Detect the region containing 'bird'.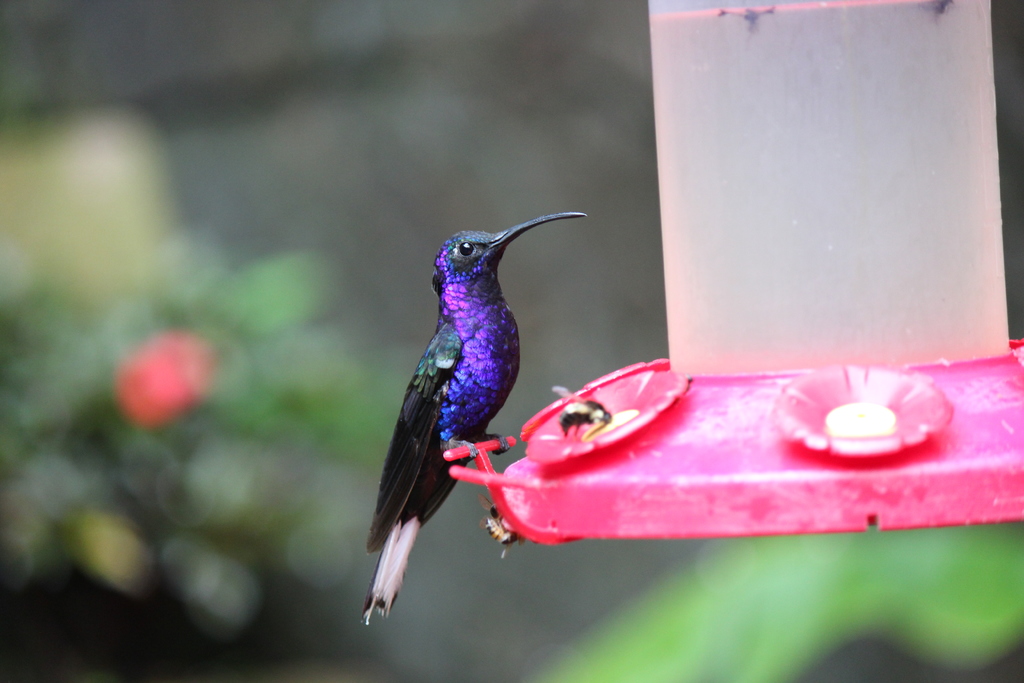
<bbox>356, 185, 572, 623</bbox>.
